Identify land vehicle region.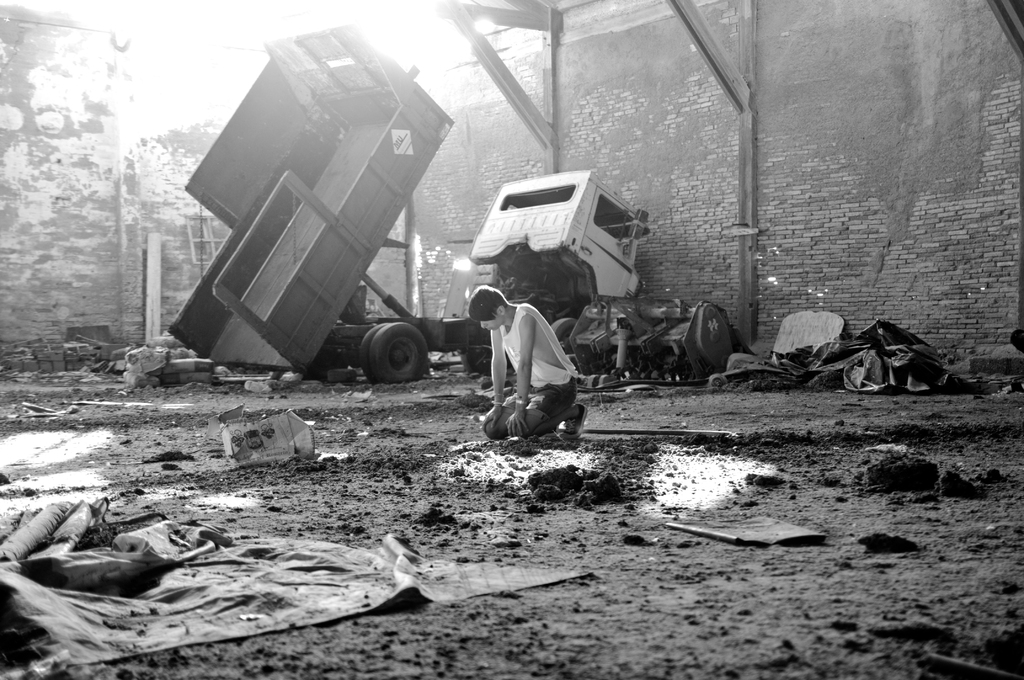
Region: left=162, top=20, right=650, bottom=385.
